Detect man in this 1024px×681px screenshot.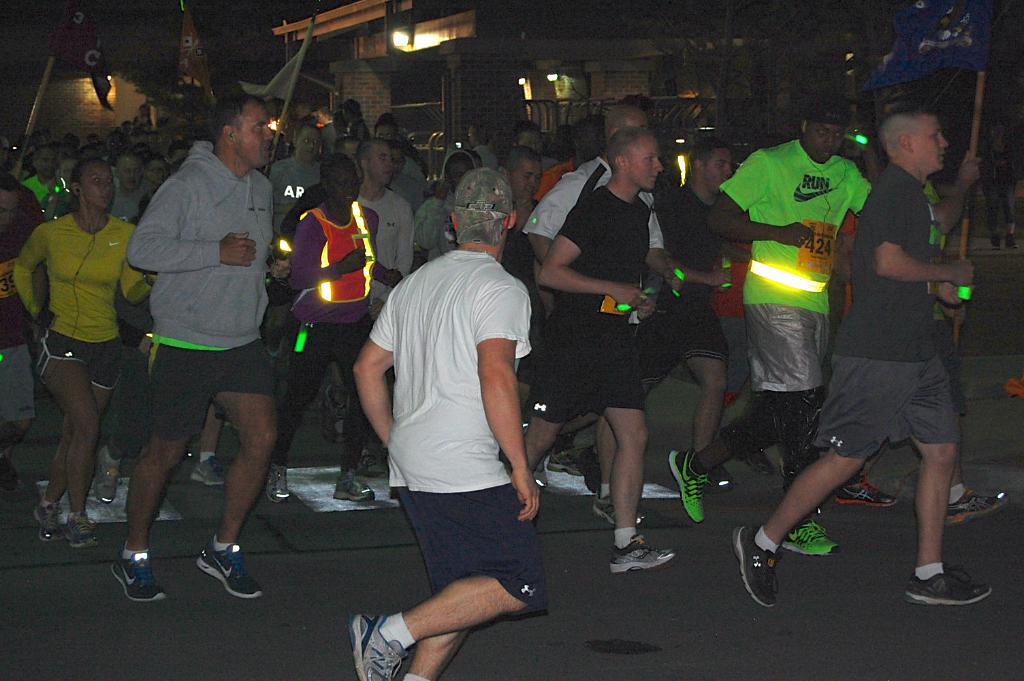
Detection: [802, 104, 993, 597].
